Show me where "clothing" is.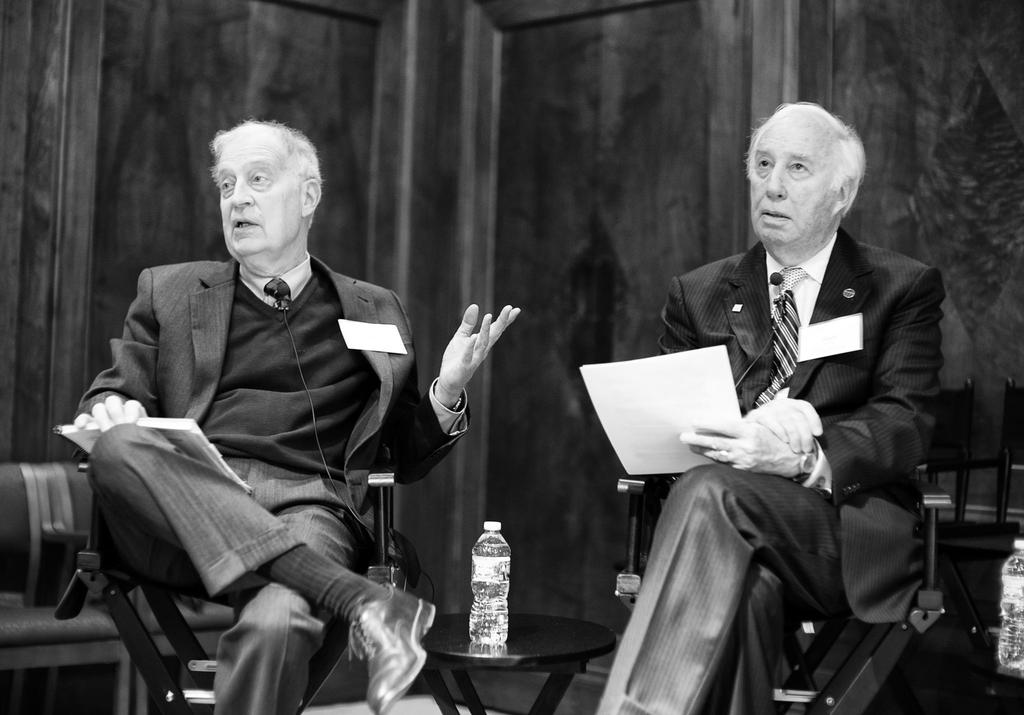
"clothing" is at (599, 167, 927, 711).
